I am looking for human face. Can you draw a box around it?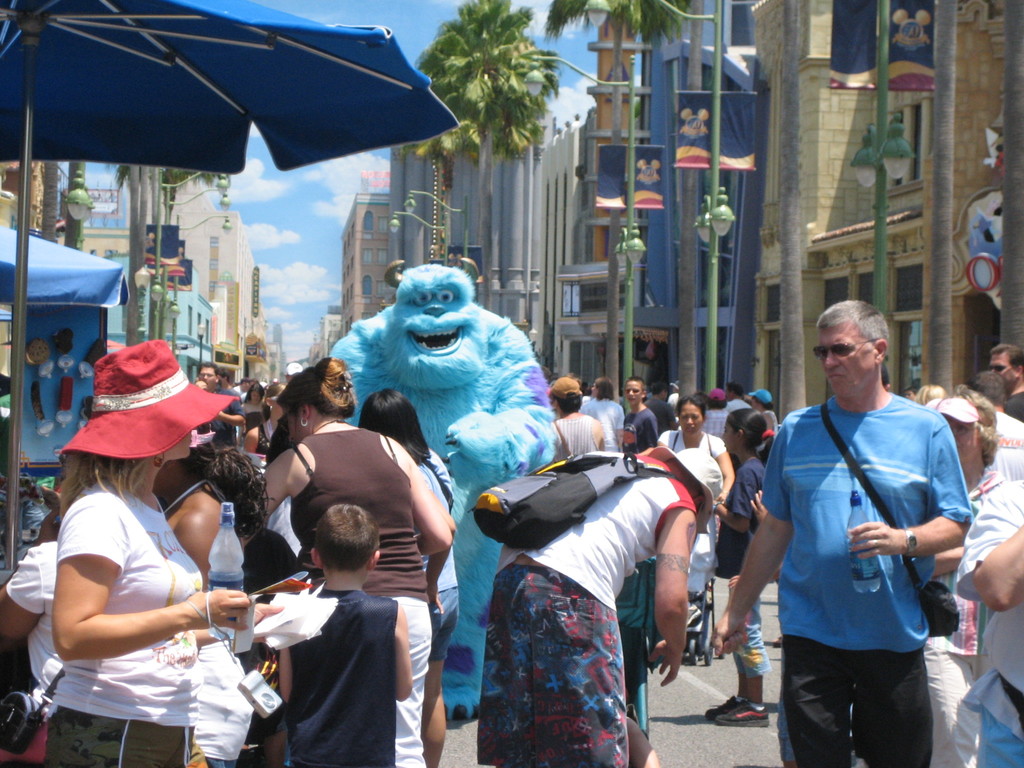
Sure, the bounding box is 990, 353, 1016, 390.
